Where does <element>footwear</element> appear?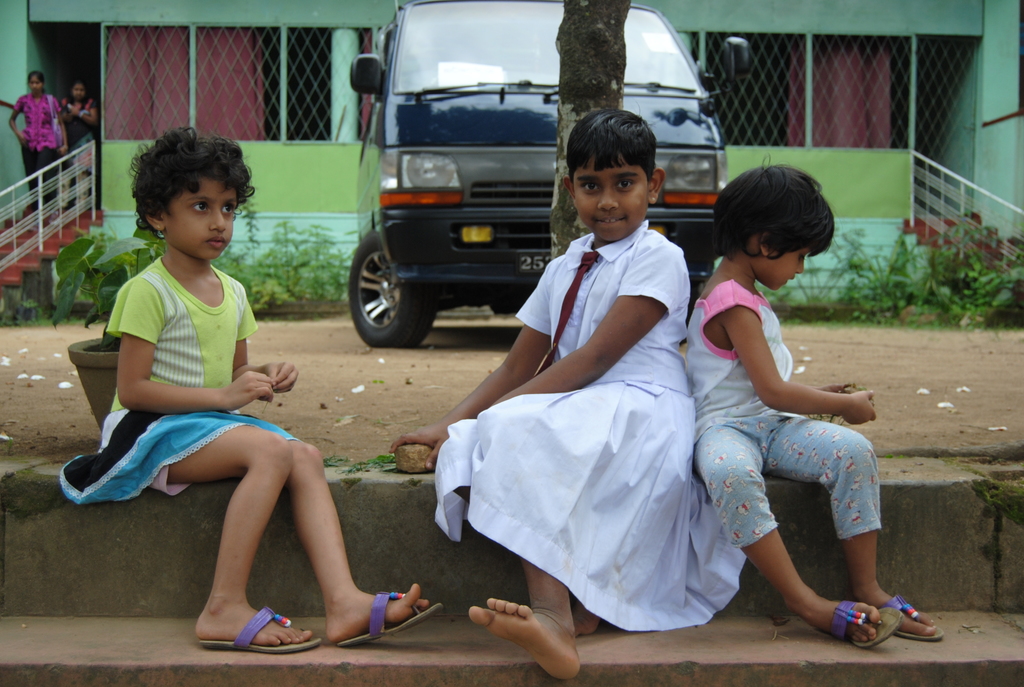
Appears at l=886, t=596, r=940, b=649.
